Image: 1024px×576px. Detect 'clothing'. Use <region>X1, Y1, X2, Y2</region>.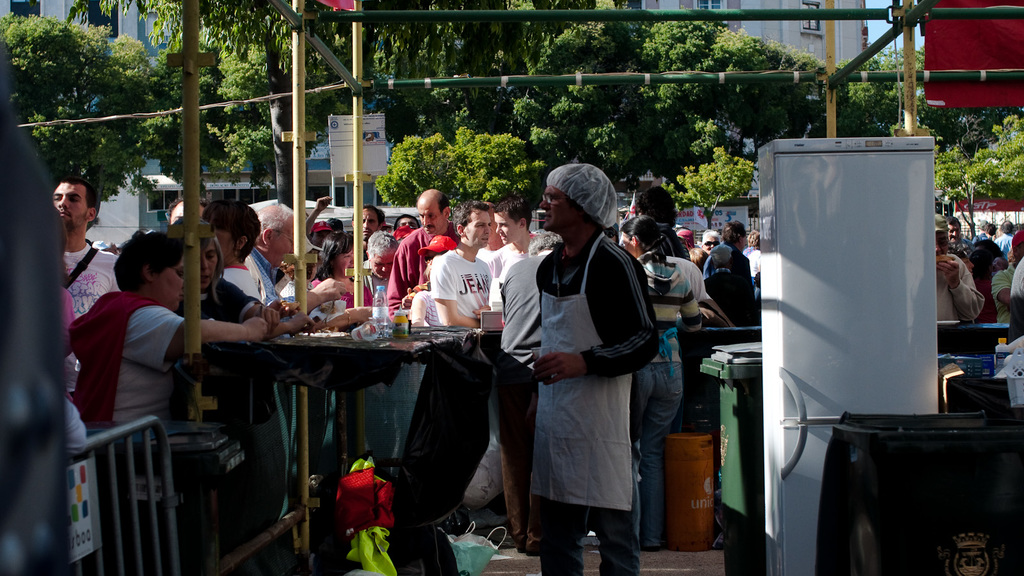
<region>433, 246, 507, 485</region>.
